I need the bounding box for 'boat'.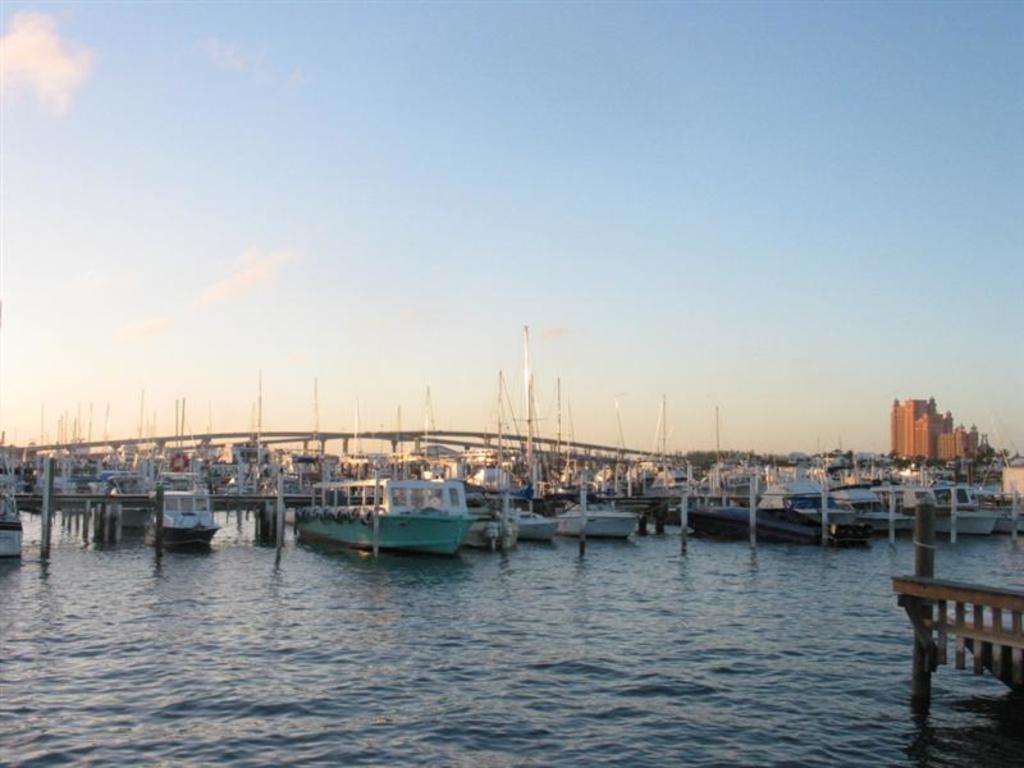
Here it is: region(148, 477, 219, 549).
